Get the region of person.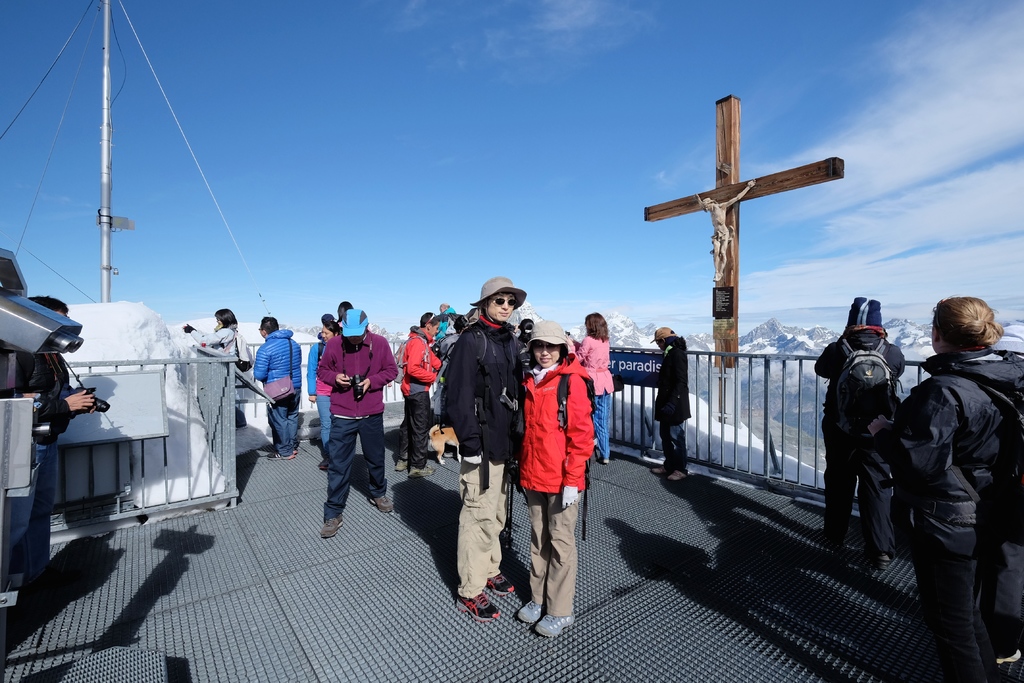
BBox(515, 322, 598, 636).
